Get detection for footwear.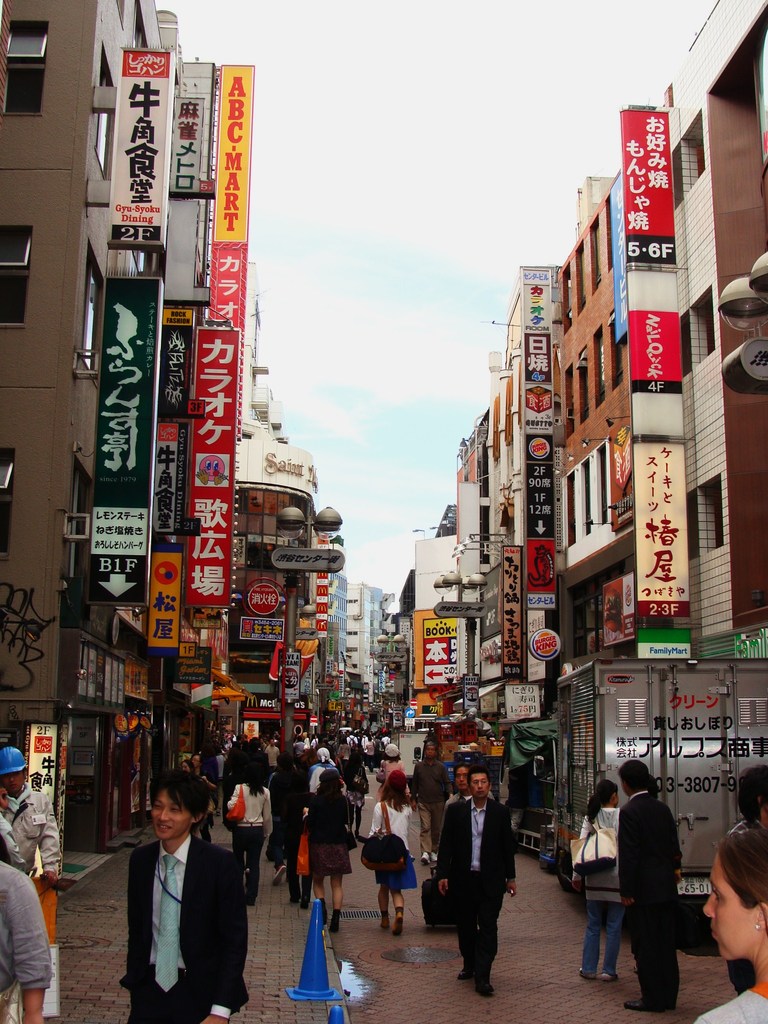
Detection: x1=394, y1=916, x2=401, y2=935.
